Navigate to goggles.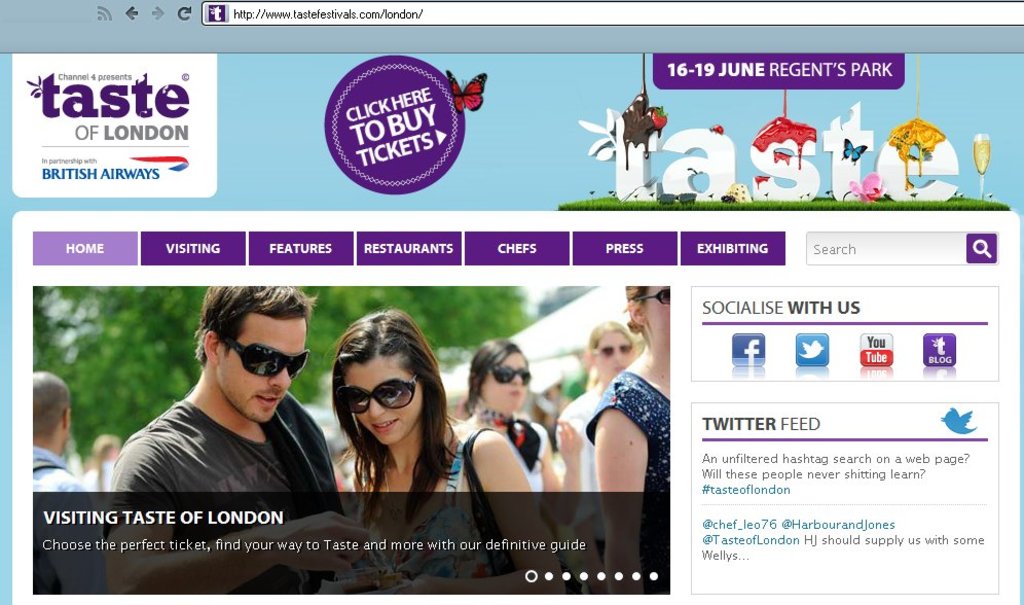
Navigation target: Rect(631, 289, 671, 308).
